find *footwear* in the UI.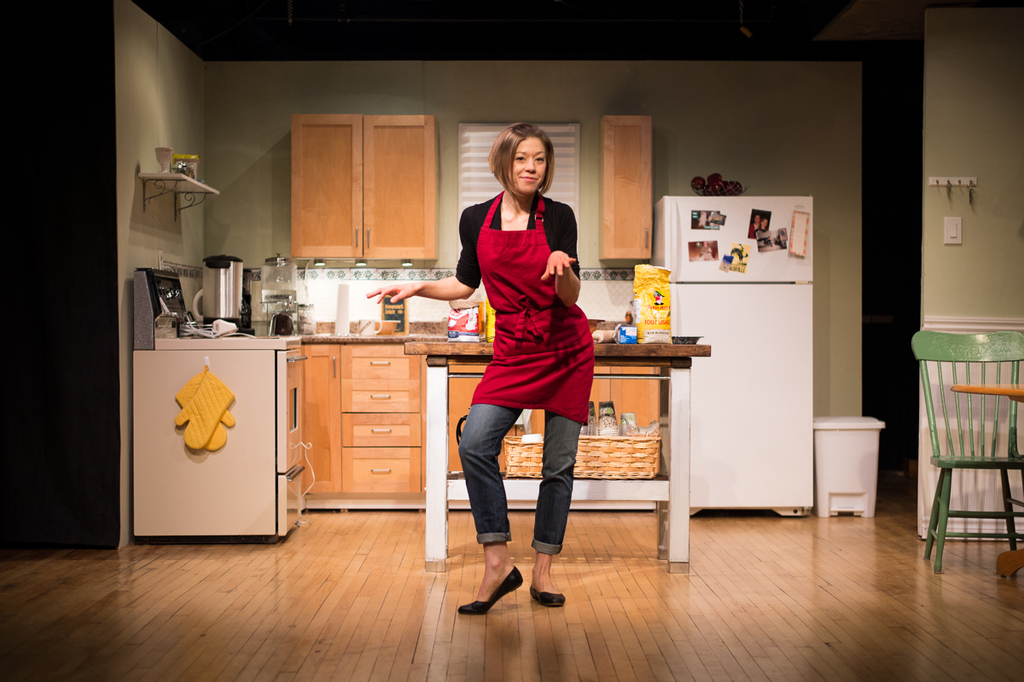
UI element at BBox(459, 564, 528, 616).
